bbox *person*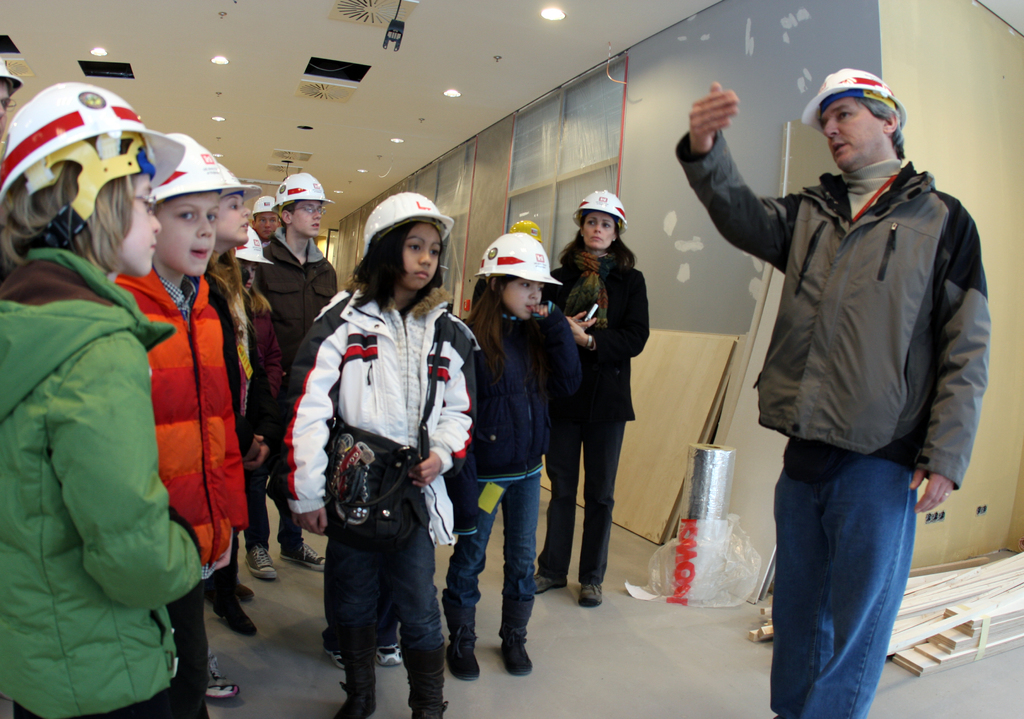
BBox(303, 188, 473, 718)
